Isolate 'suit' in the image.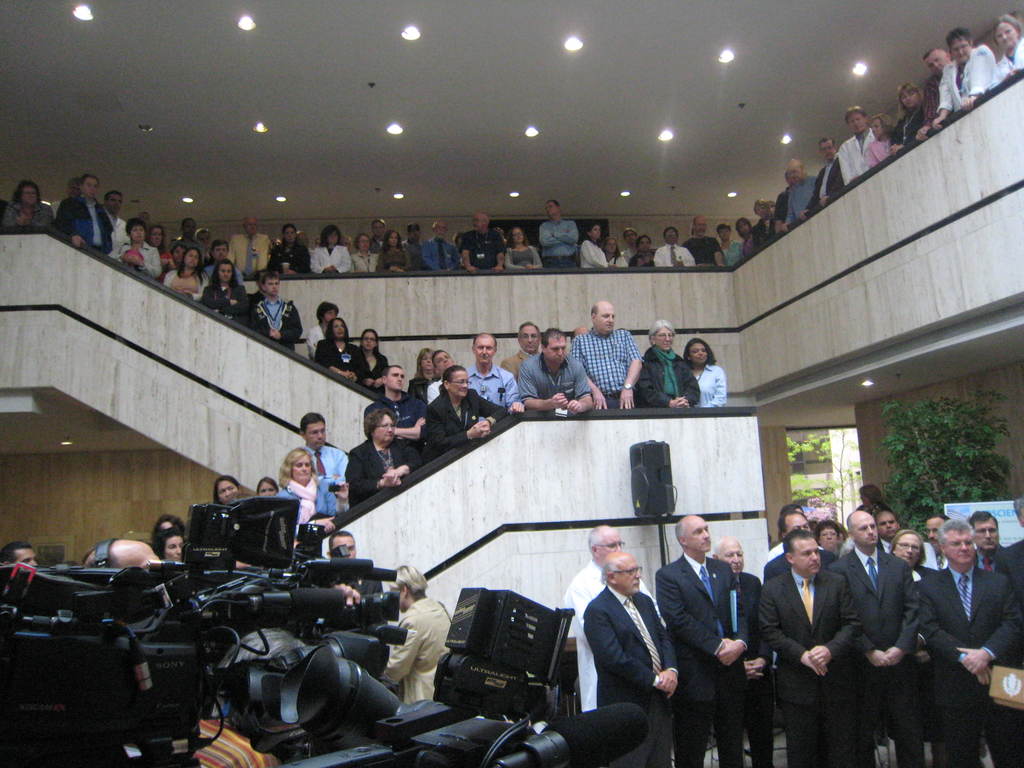
Isolated region: 730, 569, 769, 767.
